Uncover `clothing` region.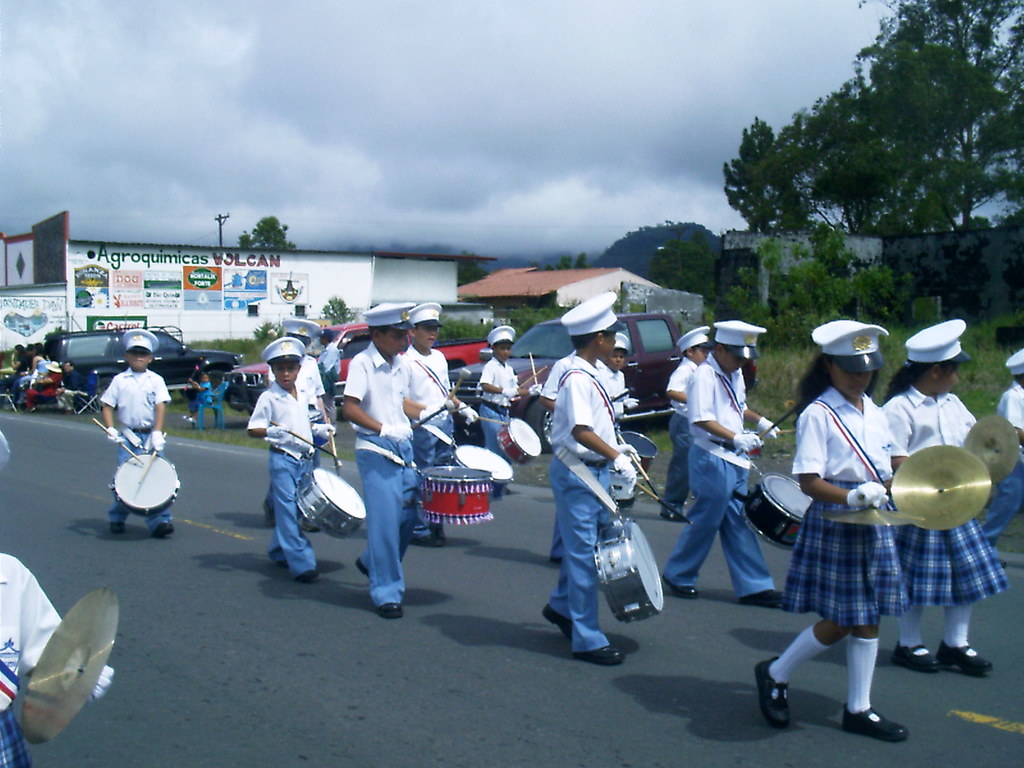
Uncovered: BBox(538, 351, 612, 561).
